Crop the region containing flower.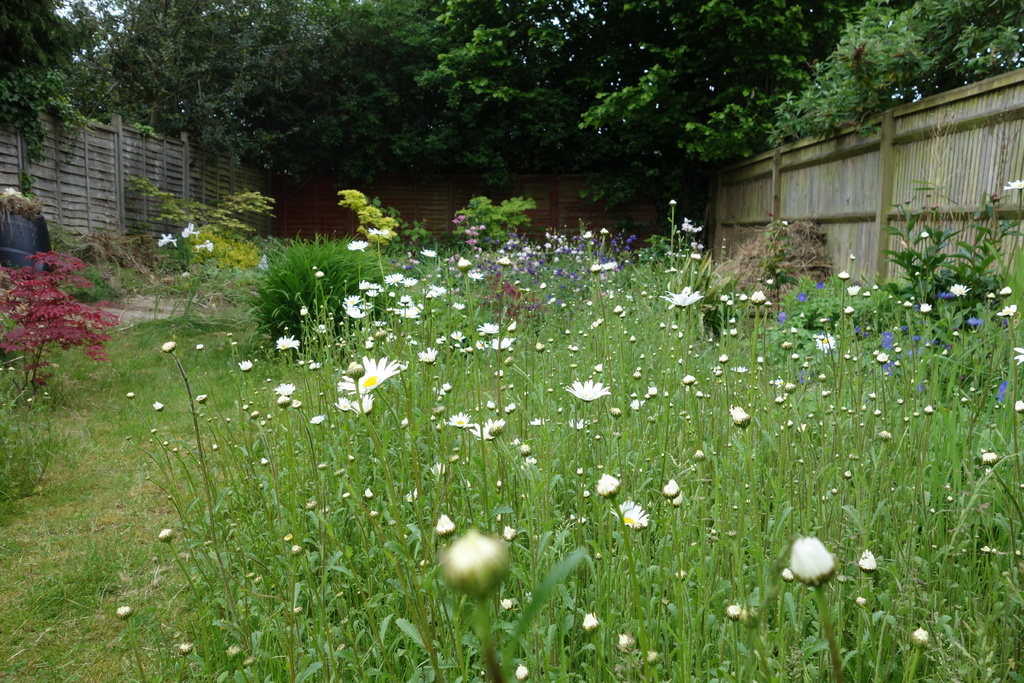
Crop region: box=[582, 613, 601, 633].
